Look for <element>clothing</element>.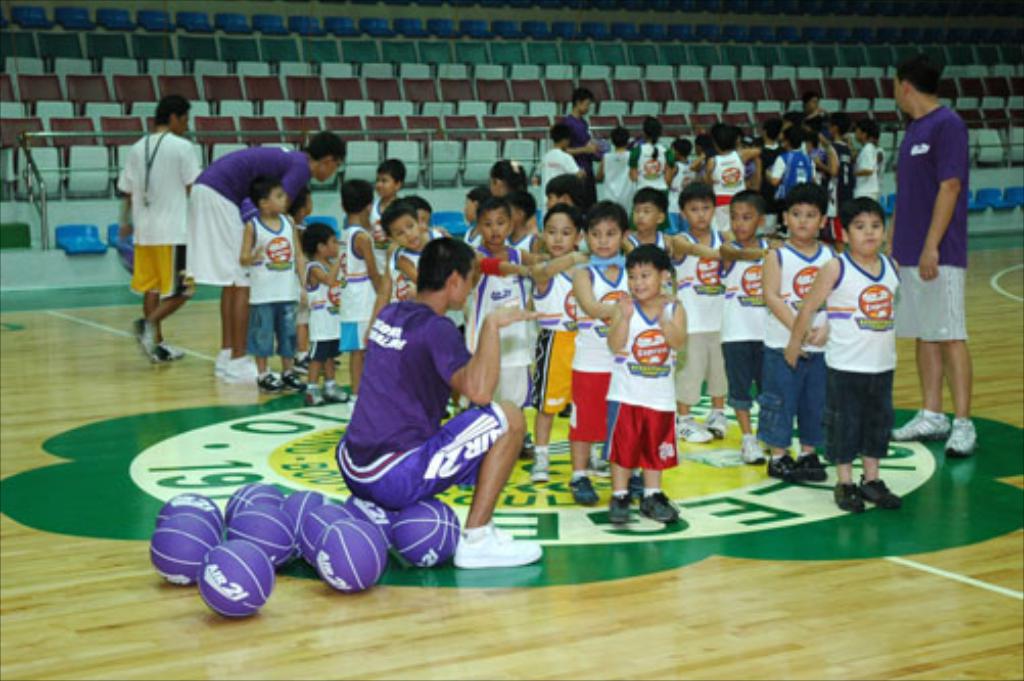
Found: (578,258,632,370).
